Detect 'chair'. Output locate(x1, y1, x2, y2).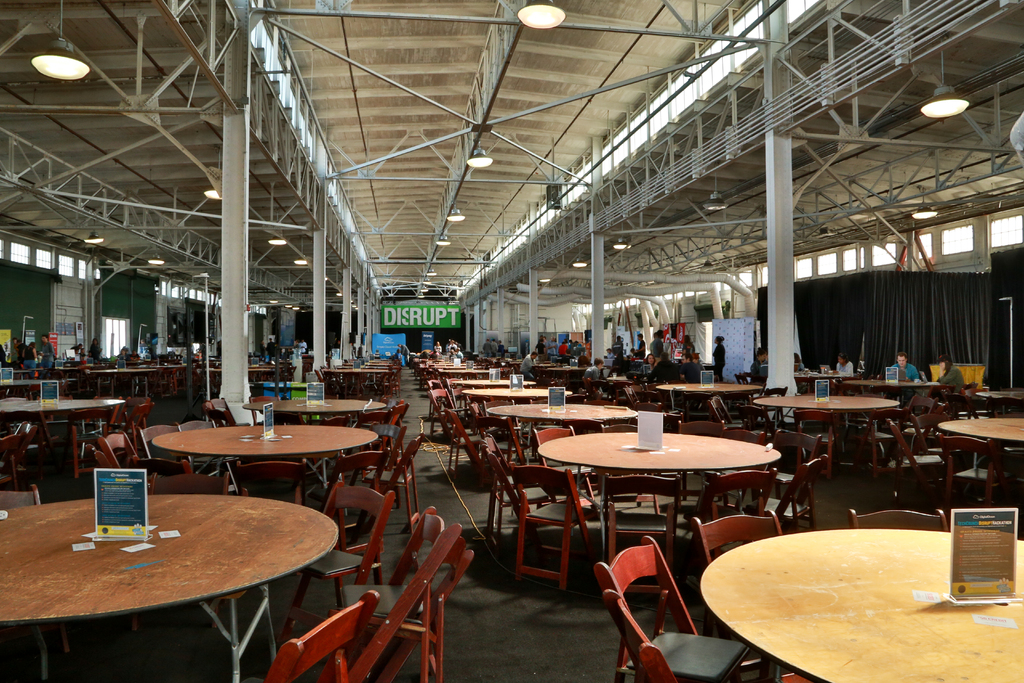
locate(850, 406, 905, 489).
